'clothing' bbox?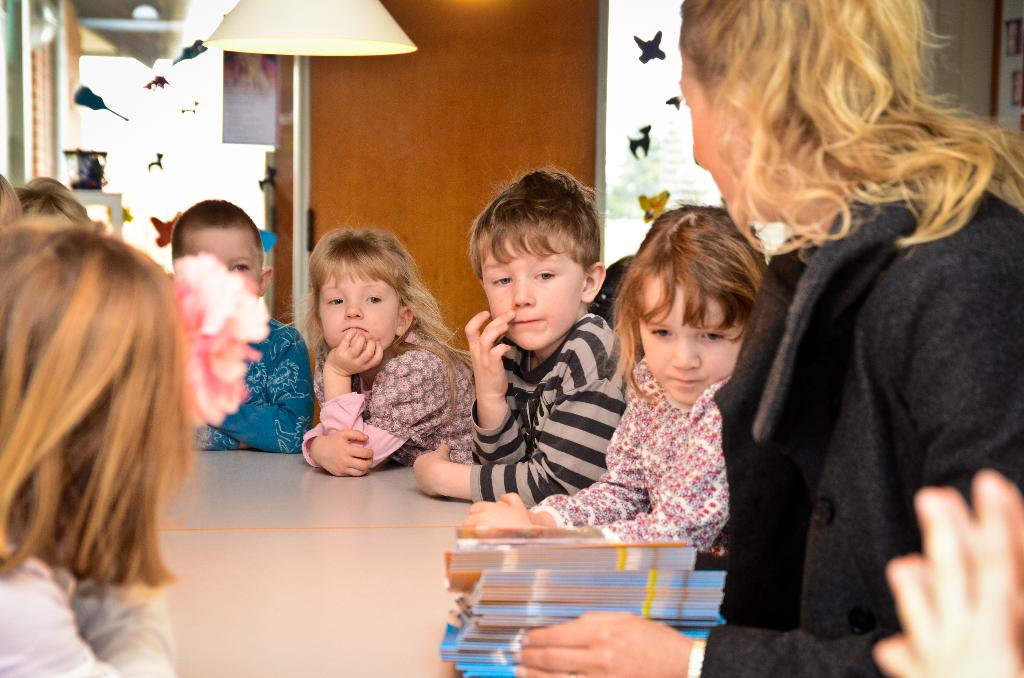
select_region(2, 540, 182, 677)
